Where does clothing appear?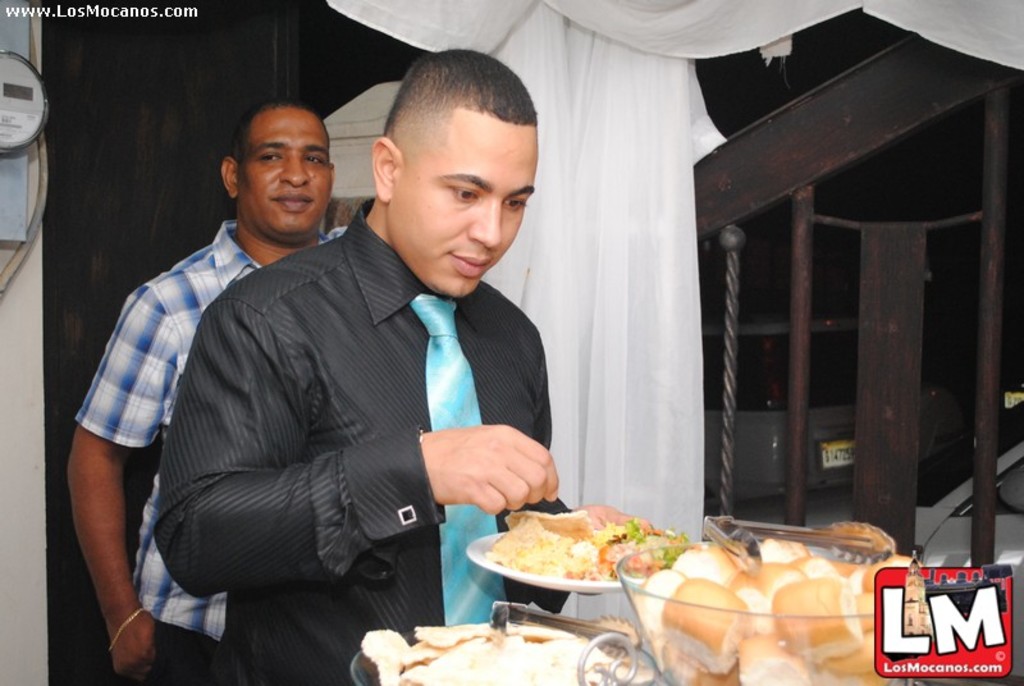
Appears at box(83, 210, 355, 685).
